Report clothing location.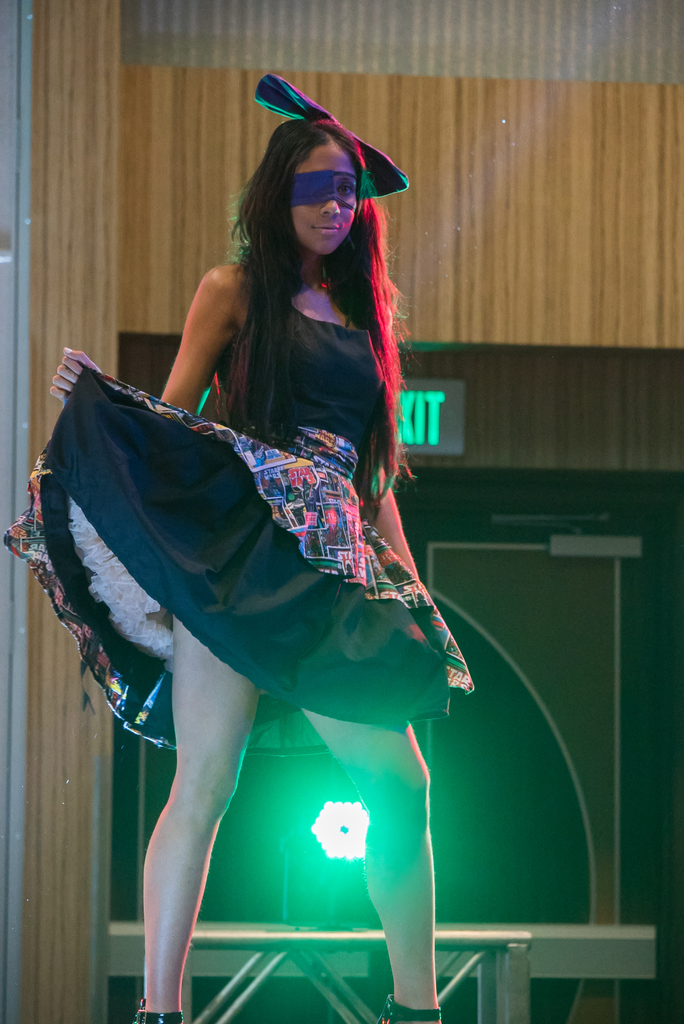
Report: 0,262,476,772.
